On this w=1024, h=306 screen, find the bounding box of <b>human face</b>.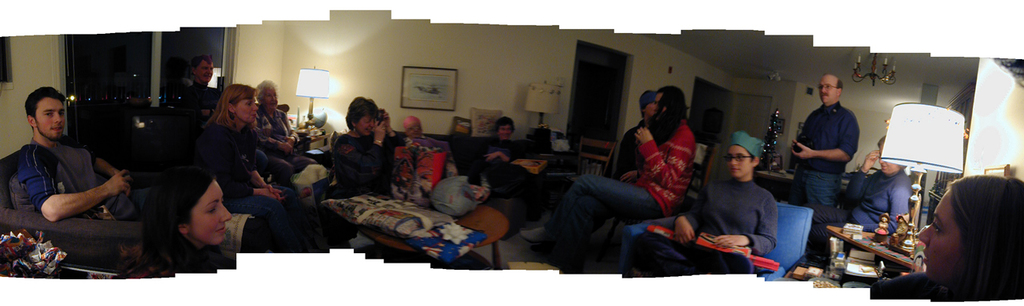
Bounding box: (496, 121, 510, 144).
